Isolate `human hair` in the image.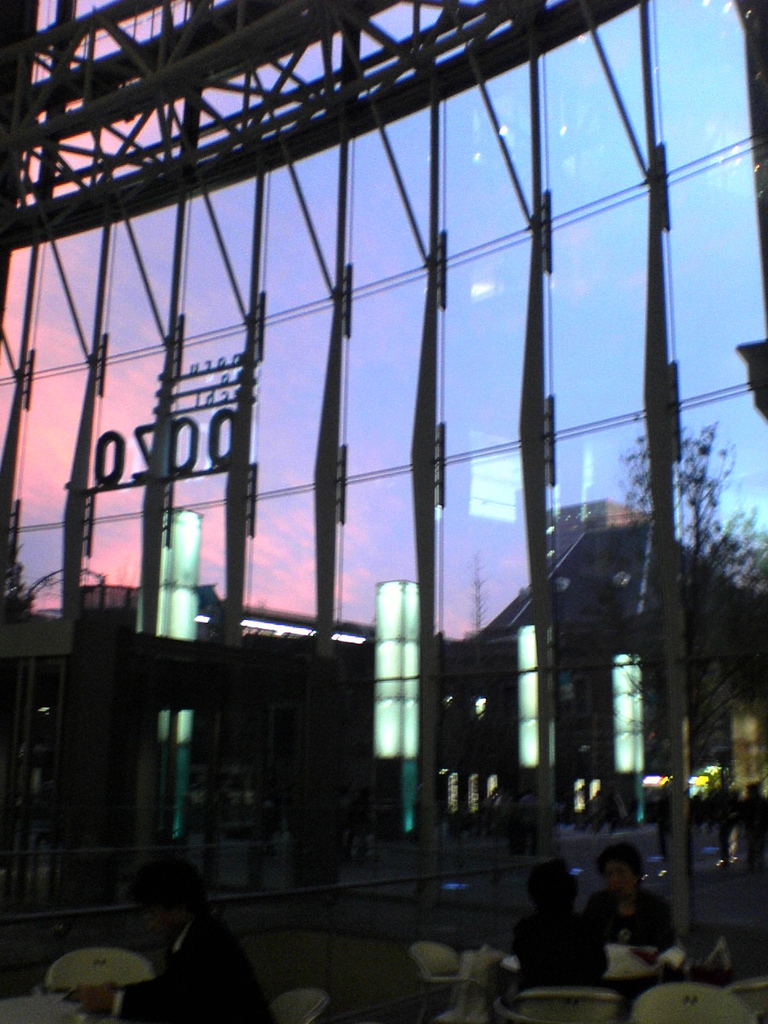
Isolated region: box(594, 835, 646, 863).
